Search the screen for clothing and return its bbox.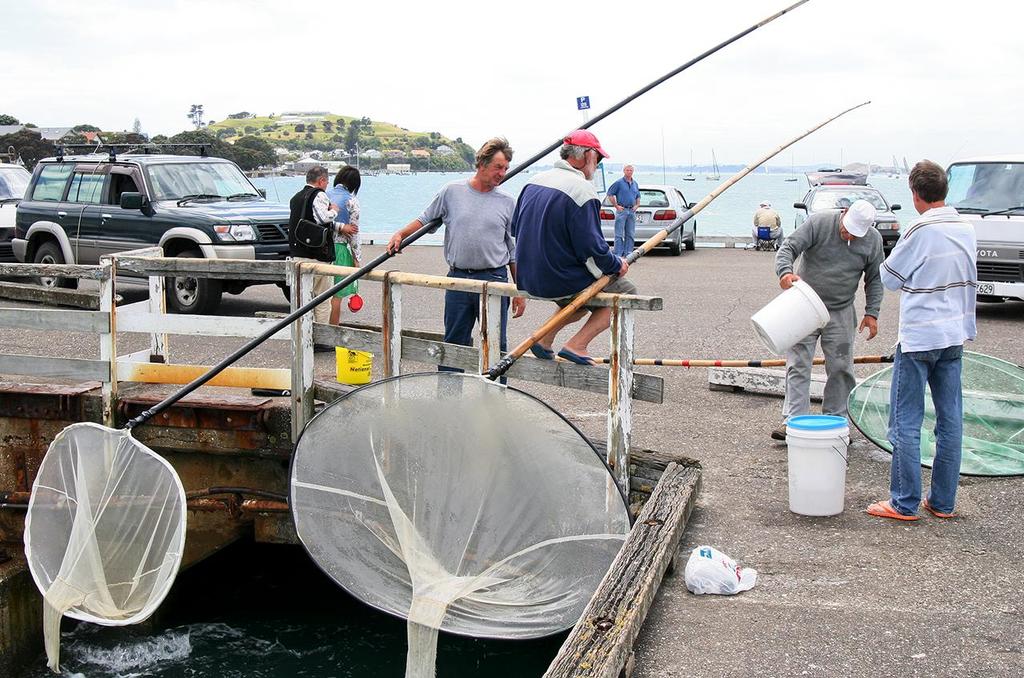
Found: Rect(292, 183, 332, 289).
